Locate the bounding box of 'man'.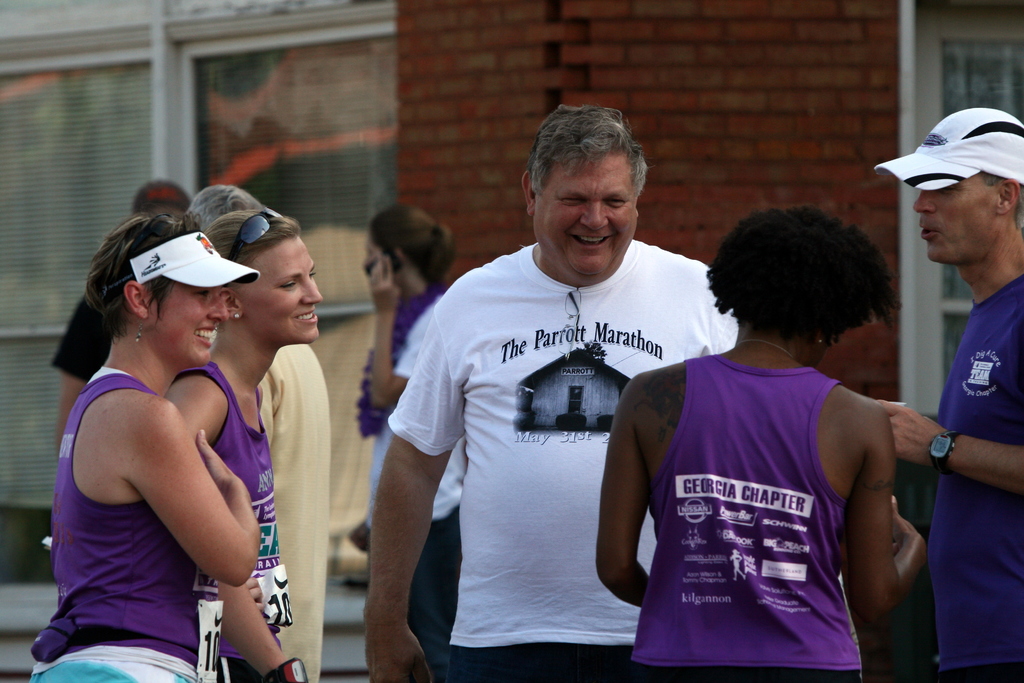
Bounding box: (184, 189, 337, 682).
